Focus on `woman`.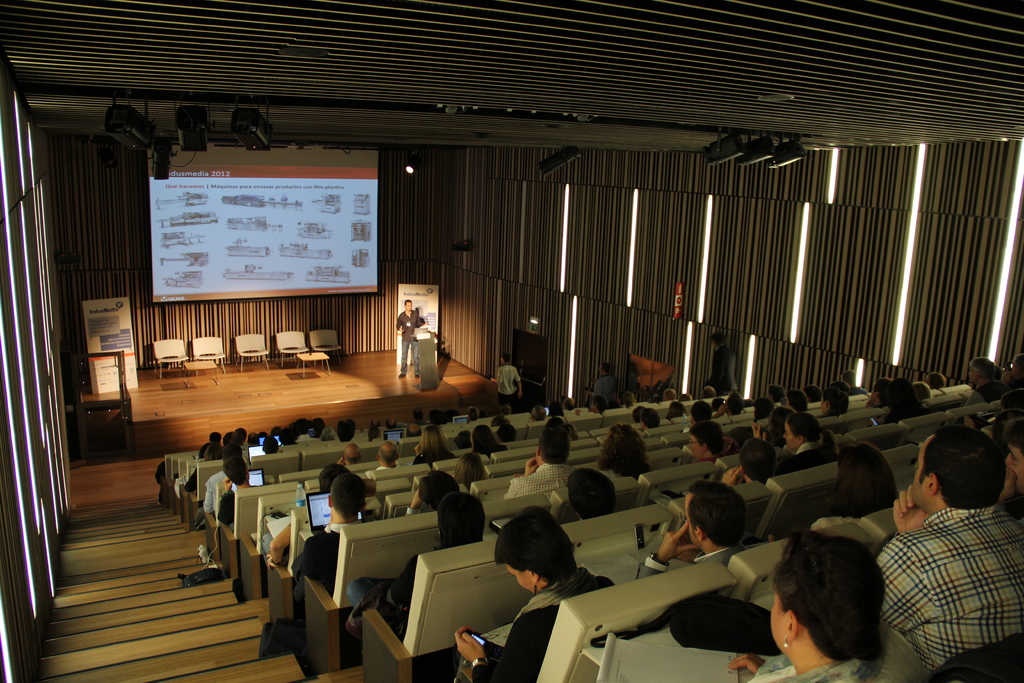
Focused at bbox=(732, 527, 925, 682).
